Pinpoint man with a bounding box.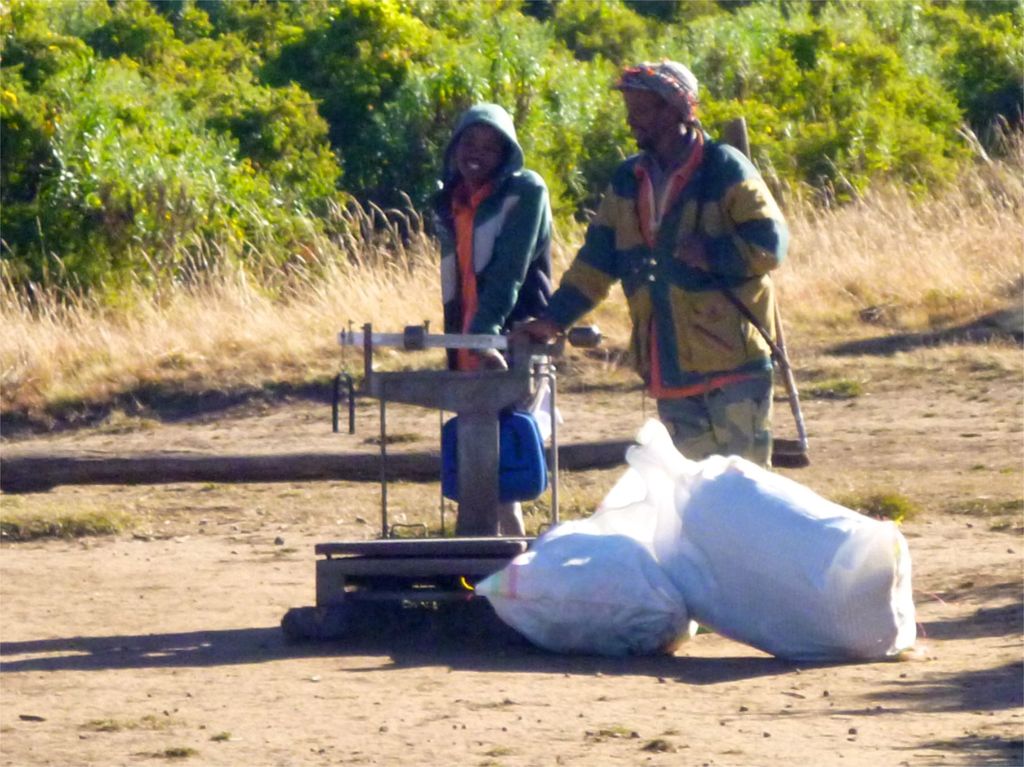
region(516, 57, 788, 473).
